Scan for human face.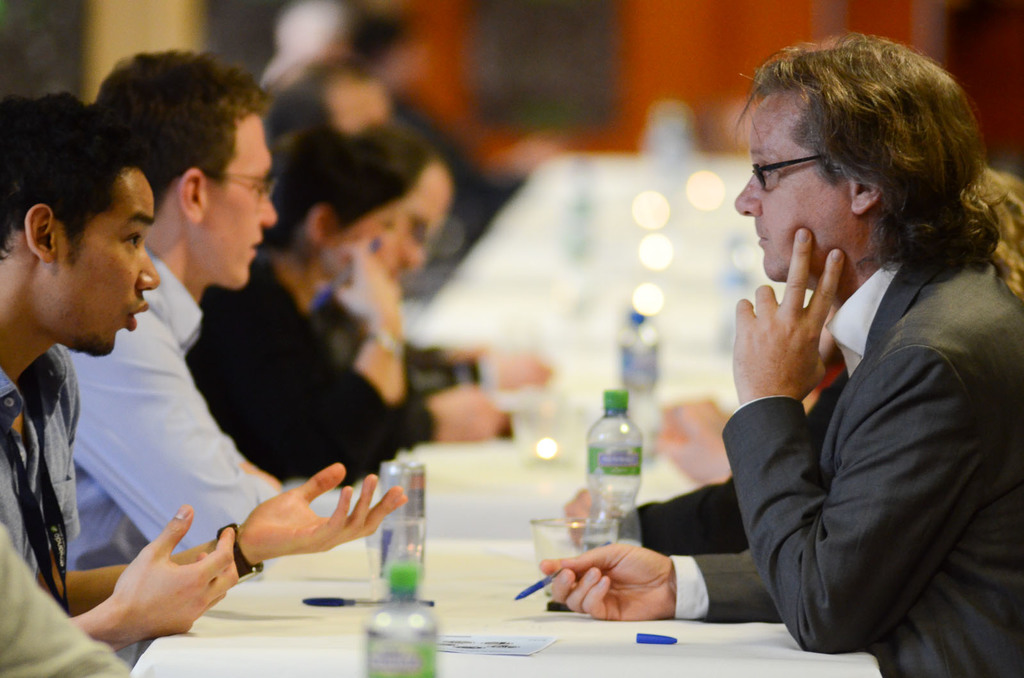
Scan result: bbox=(202, 112, 286, 292).
